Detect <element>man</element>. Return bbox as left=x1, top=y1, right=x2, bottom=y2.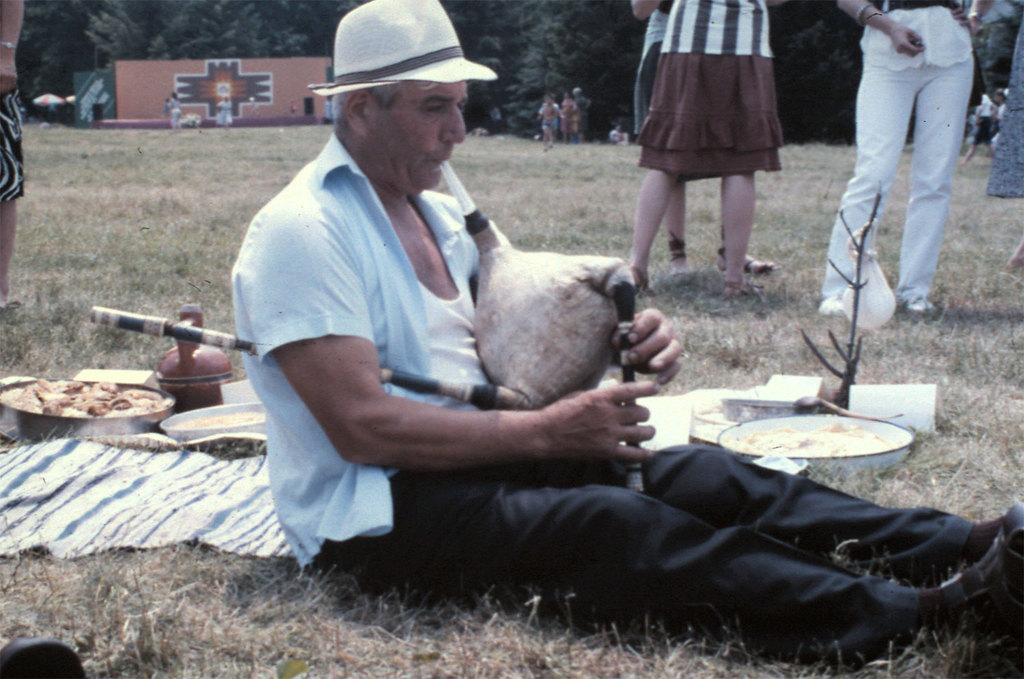
left=235, top=0, right=1023, bottom=661.
